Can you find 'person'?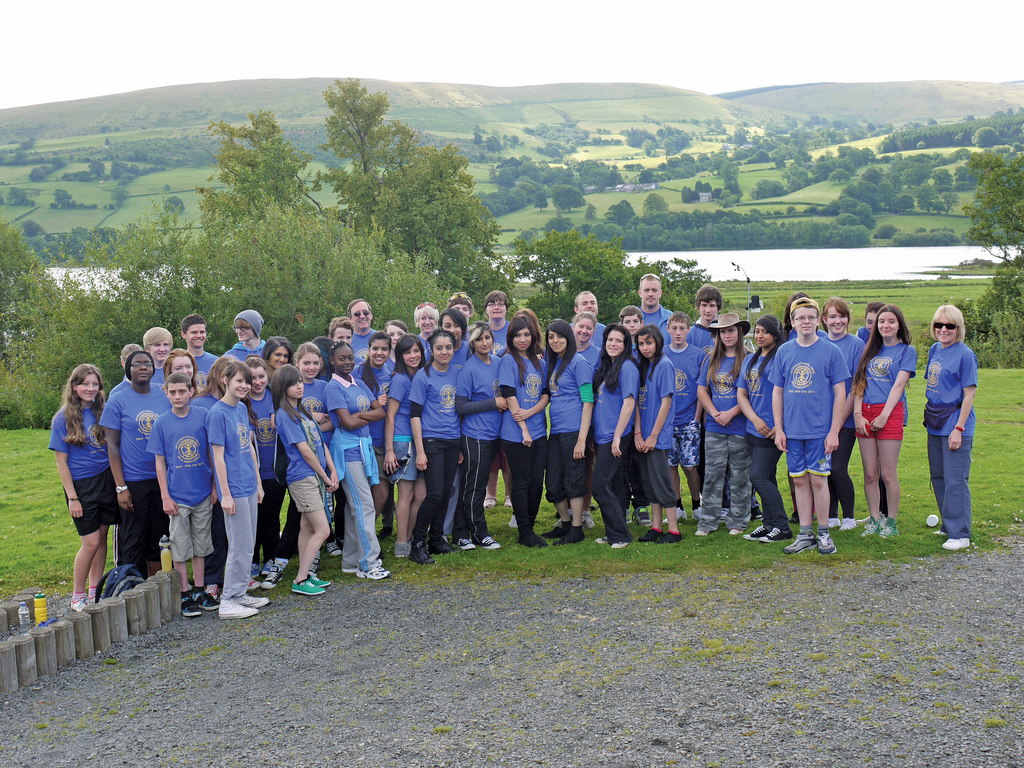
Yes, bounding box: <box>733,316,794,541</box>.
